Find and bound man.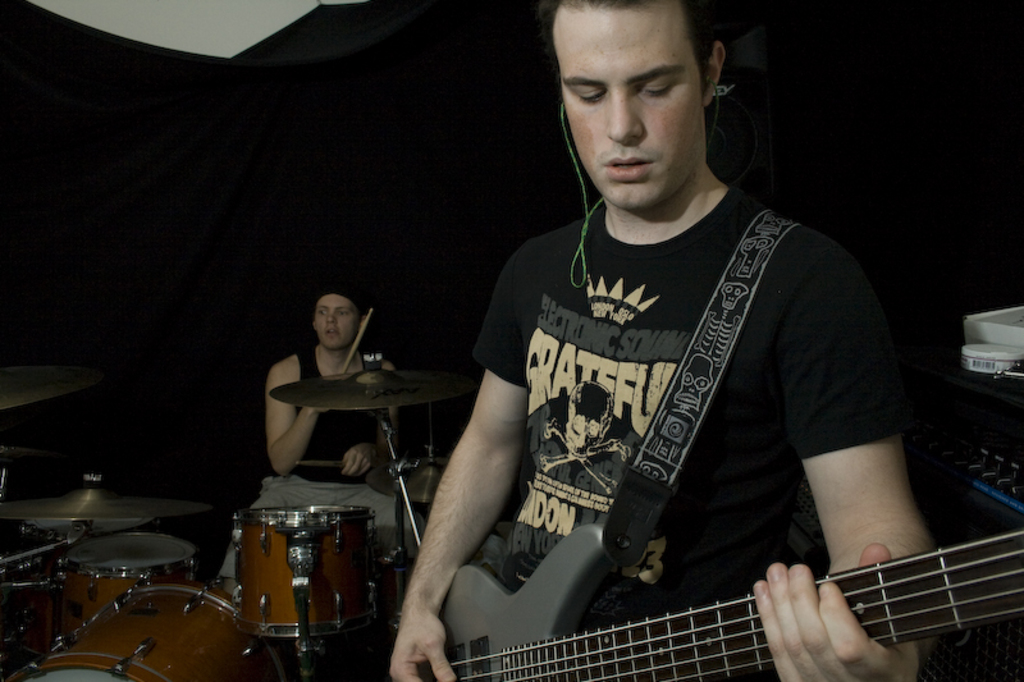
Bound: bbox(356, 0, 992, 681).
